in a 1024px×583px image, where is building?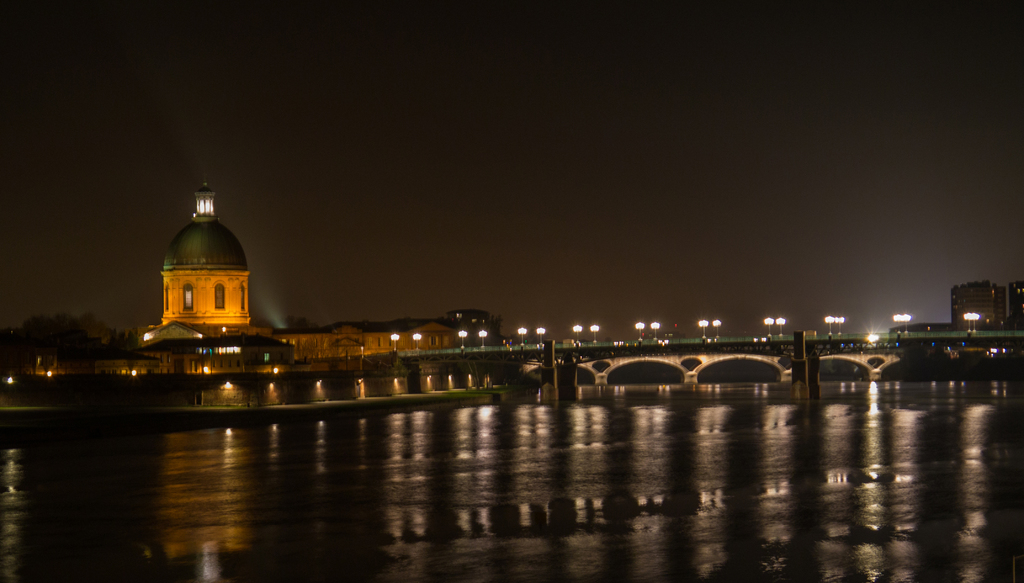
(131, 180, 463, 386).
